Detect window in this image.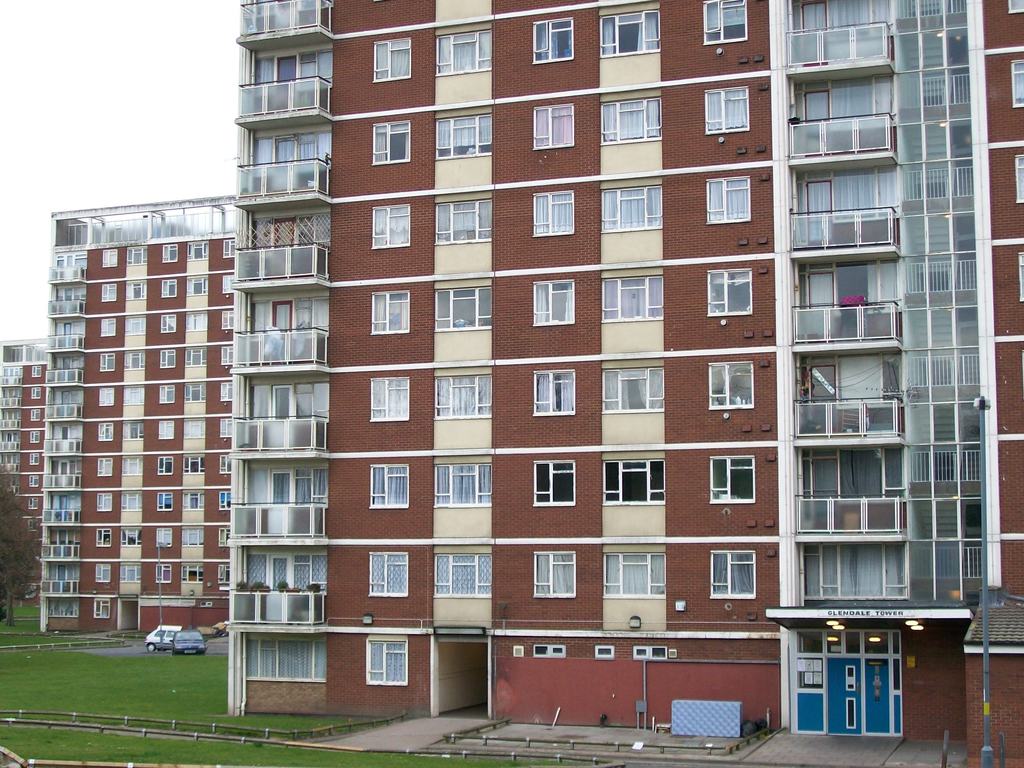
Detection: bbox(167, 628, 173, 637).
